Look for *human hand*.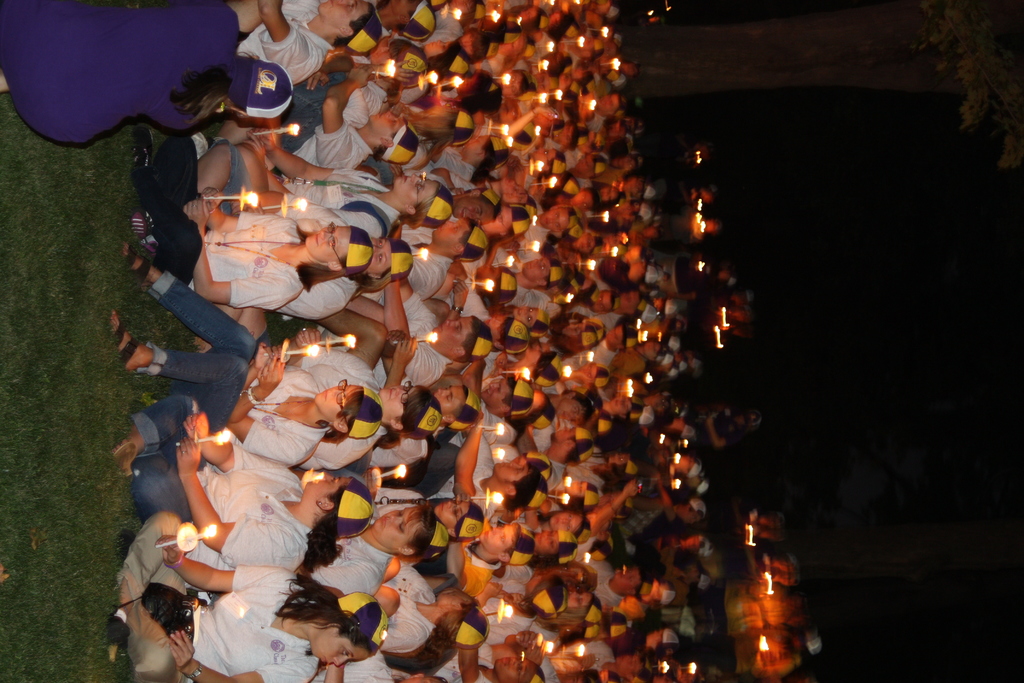
Found: [left=452, top=289, right=467, bottom=310].
